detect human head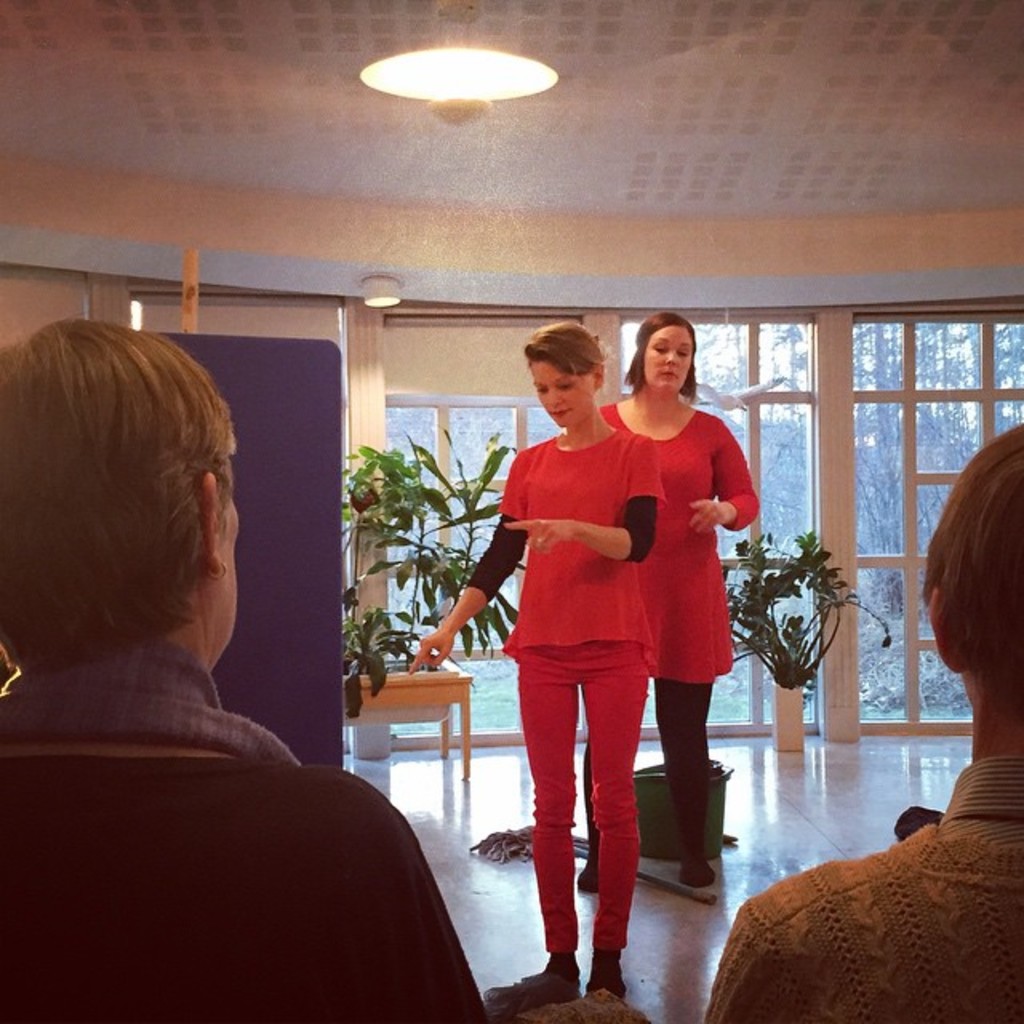
515/317/603/430
